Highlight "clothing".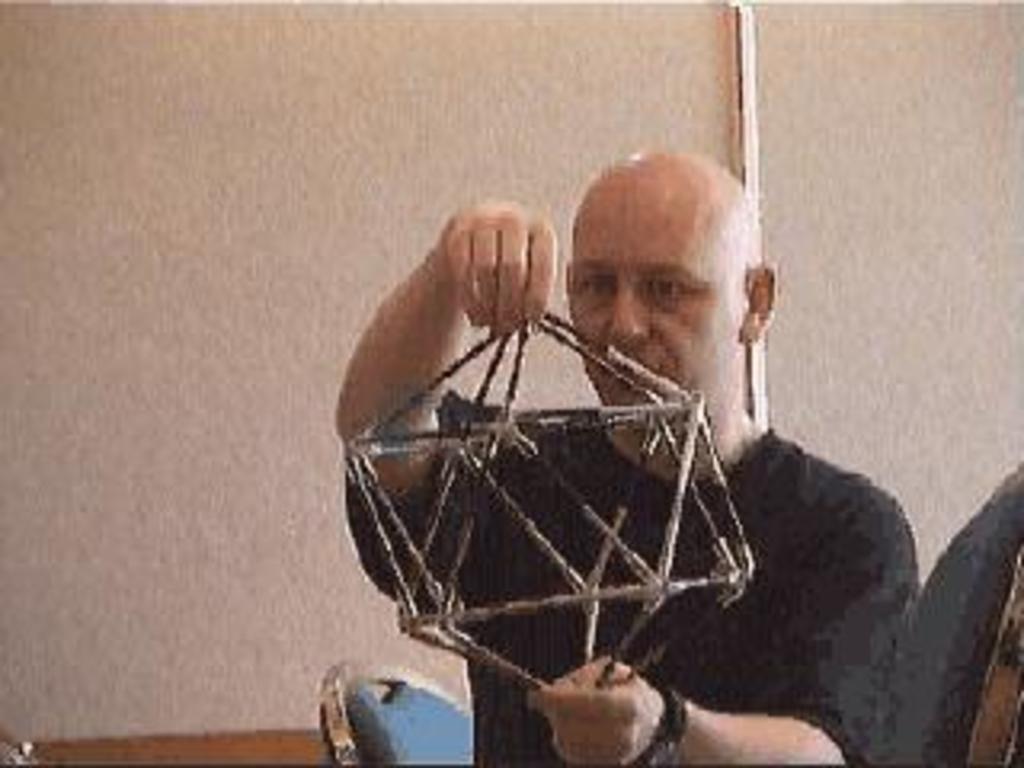
Highlighted region: [349,422,950,762].
